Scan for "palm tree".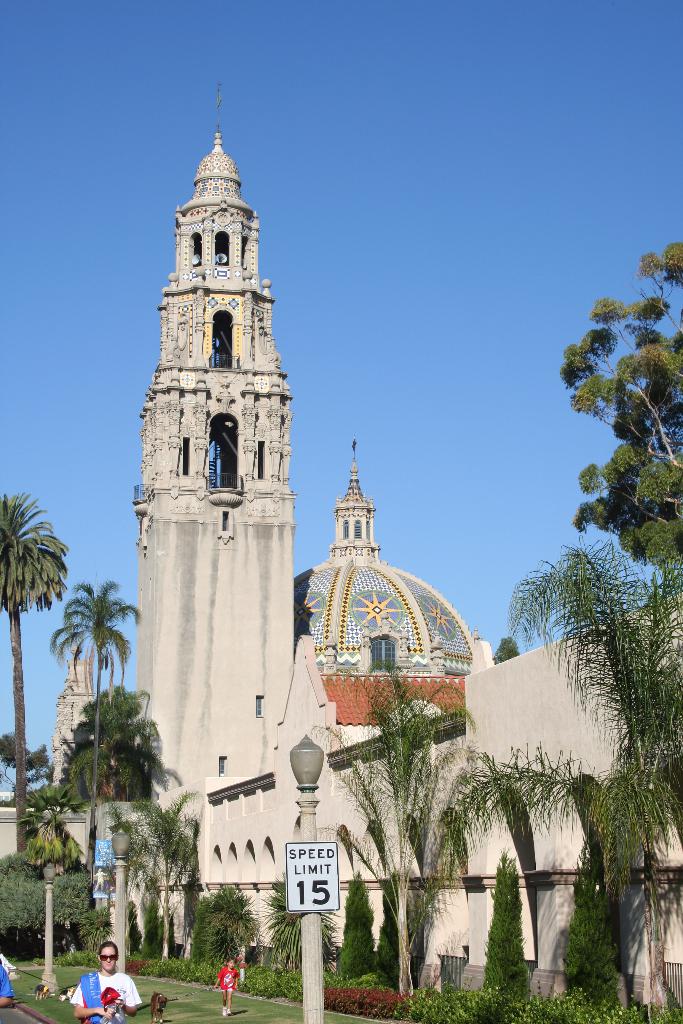
Scan result: x1=54 y1=589 x2=119 y2=732.
